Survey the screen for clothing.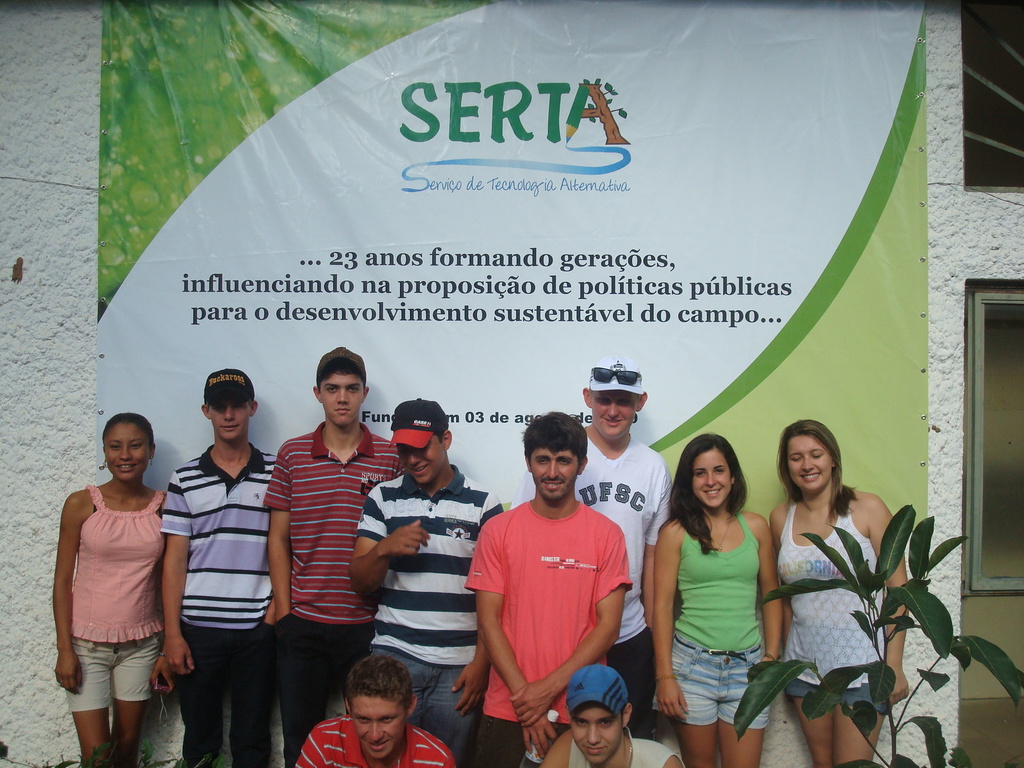
Survey found: box(462, 493, 632, 767).
